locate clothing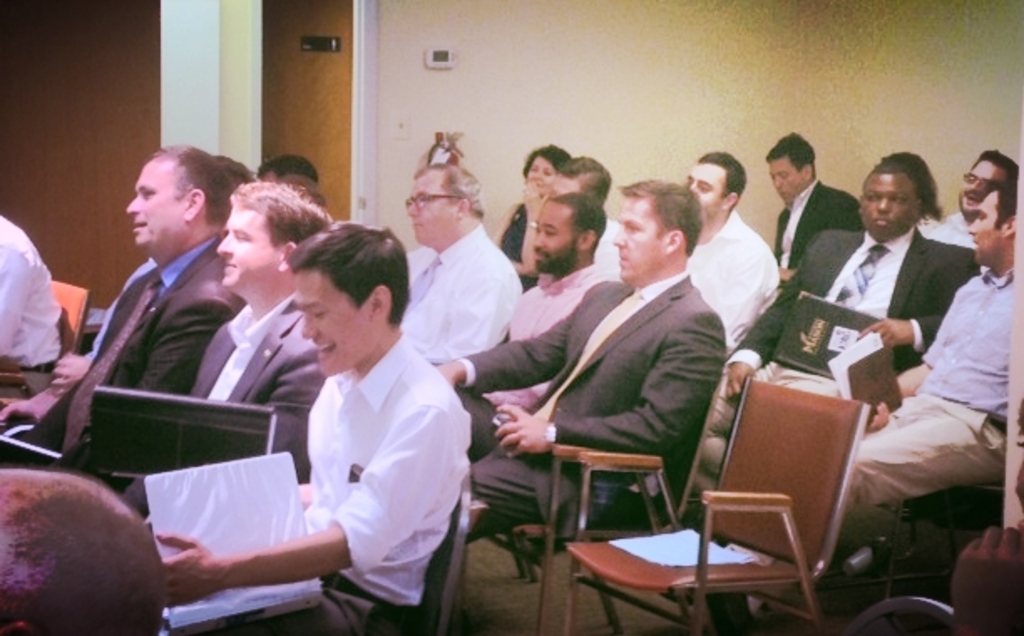
bbox=(463, 261, 616, 462)
